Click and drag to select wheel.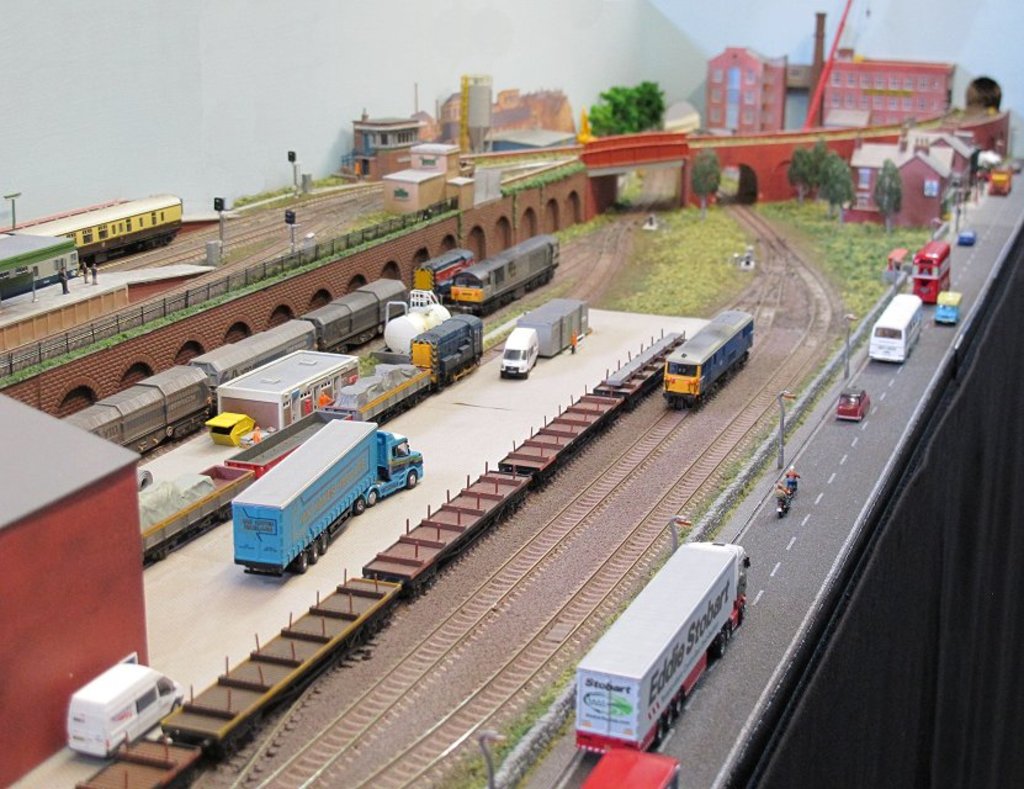
Selection: {"left": 713, "top": 635, "right": 728, "bottom": 657}.
